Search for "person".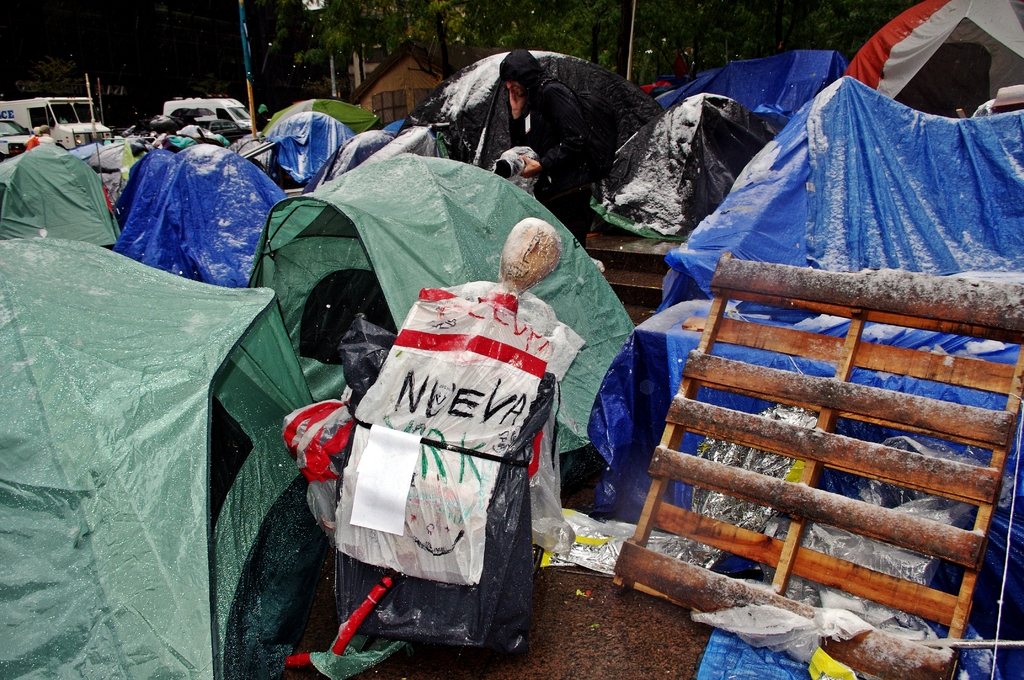
Found at 353 214 576 644.
